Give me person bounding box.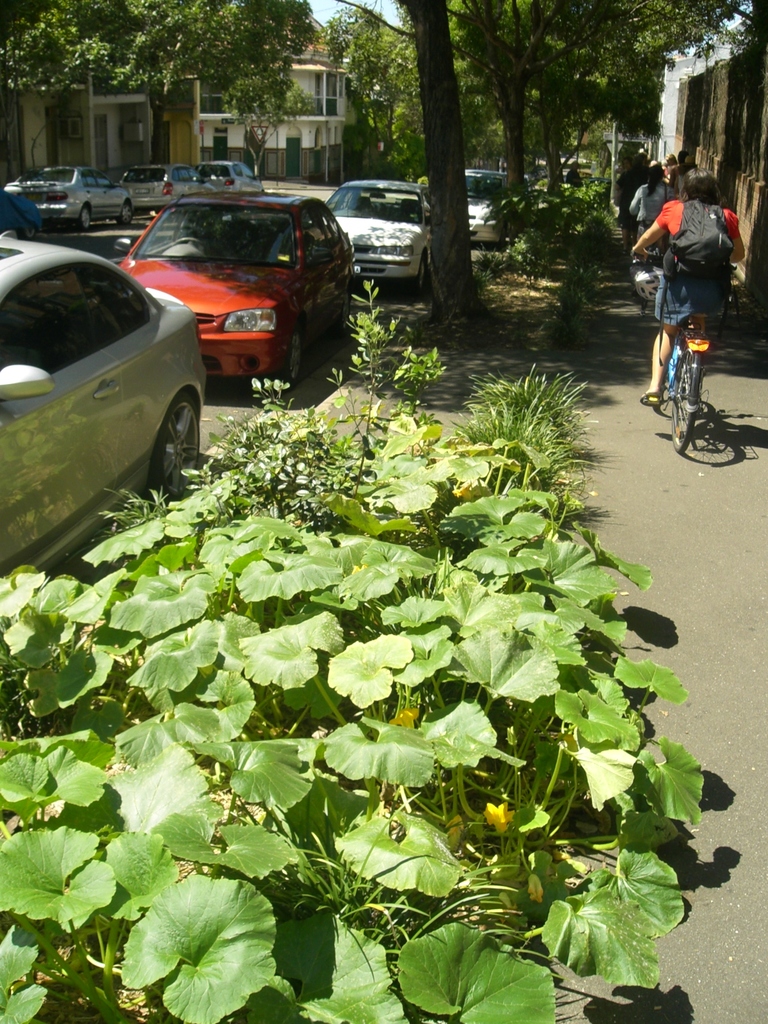
<region>661, 153, 677, 197</region>.
